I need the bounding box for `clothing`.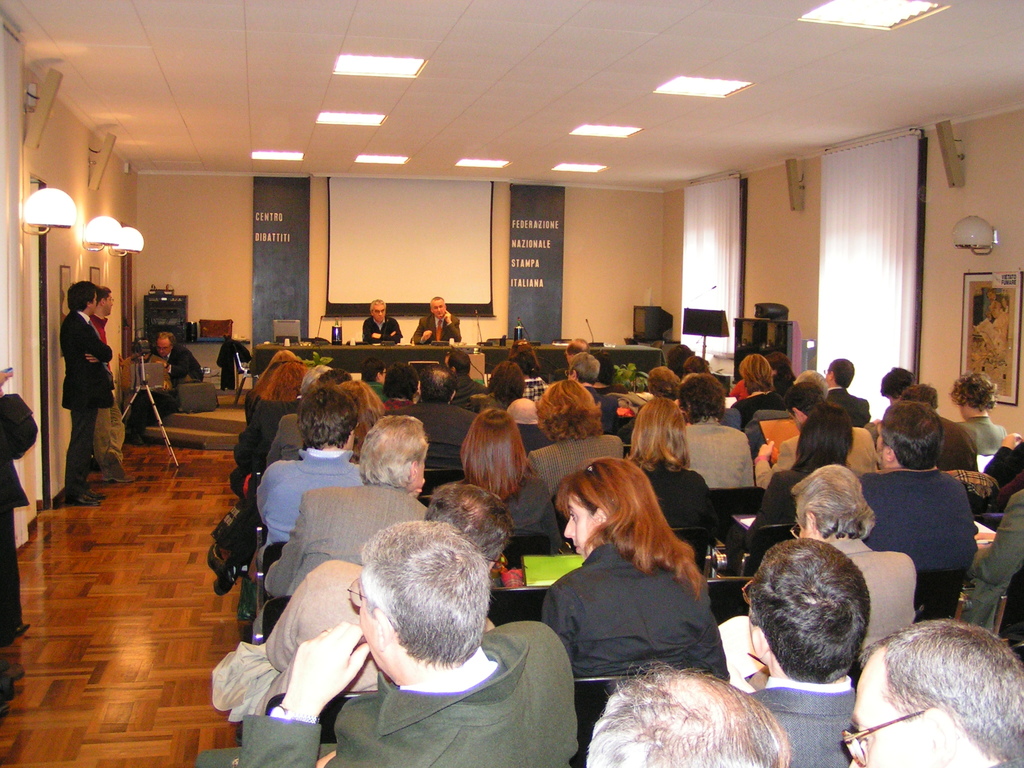
Here it is: [742,468,803,543].
